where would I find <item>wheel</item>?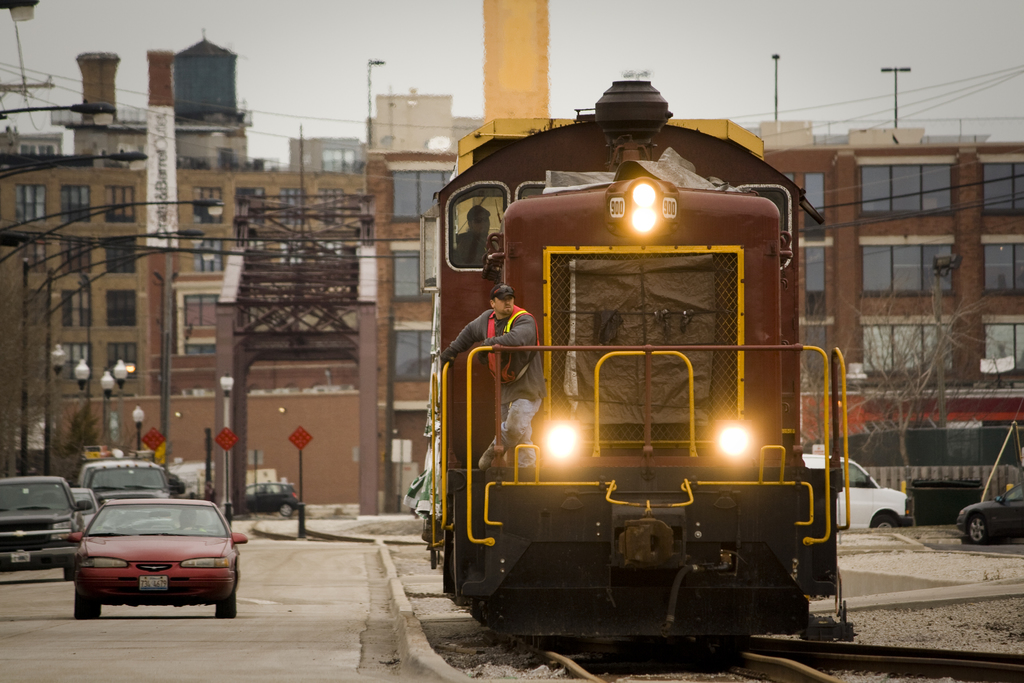
At 61 563 75 580.
